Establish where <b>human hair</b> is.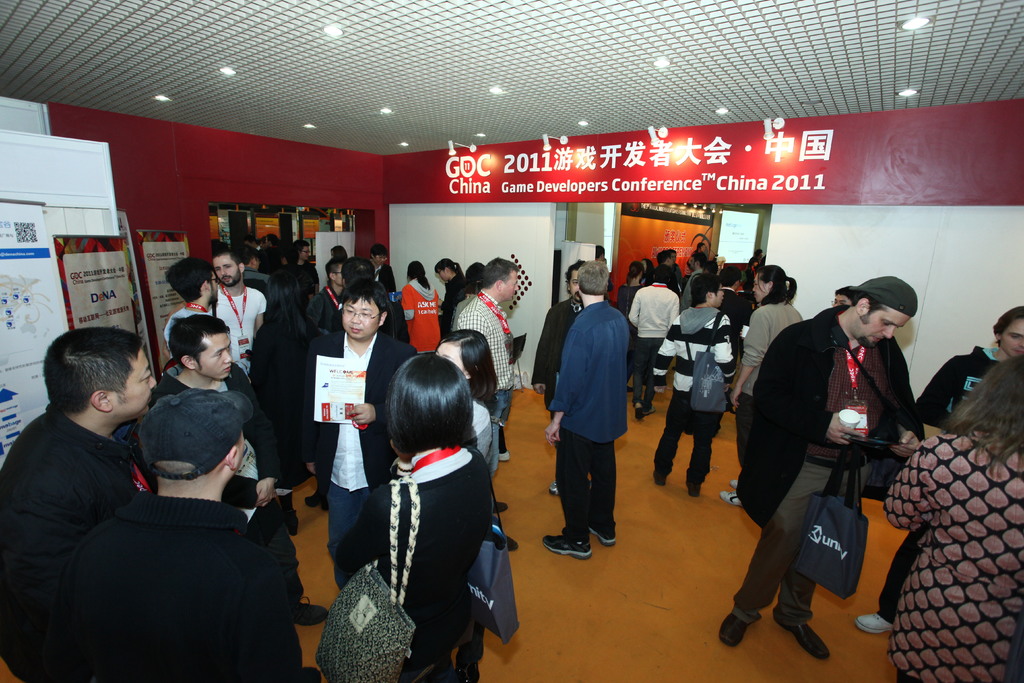
Established at <box>211,243,236,269</box>.
